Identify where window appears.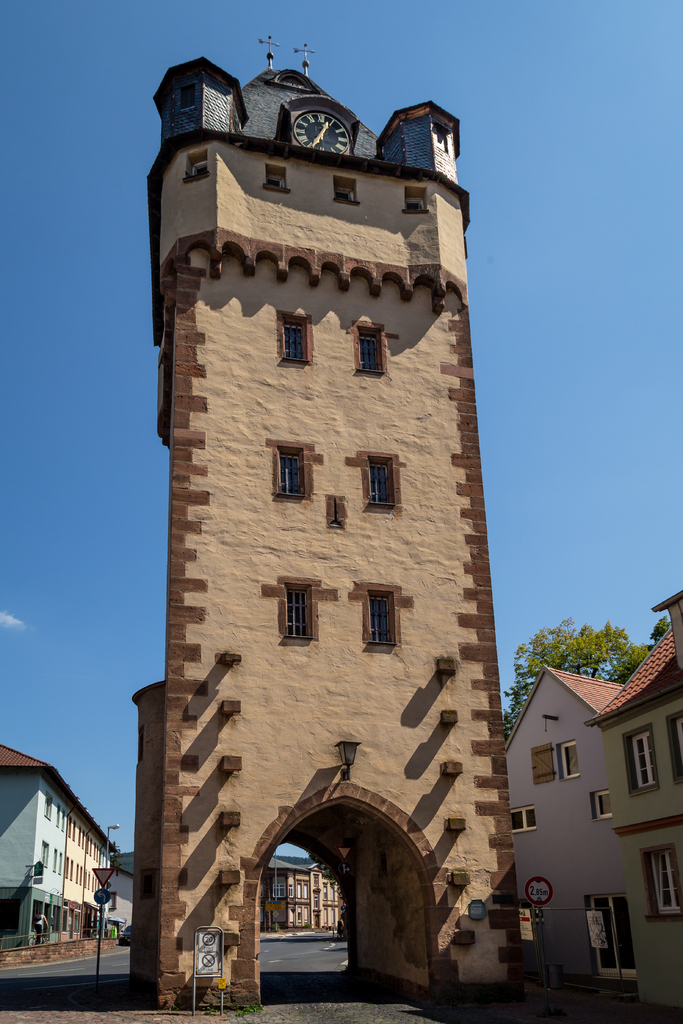
Appears at box=[282, 315, 311, 360].
